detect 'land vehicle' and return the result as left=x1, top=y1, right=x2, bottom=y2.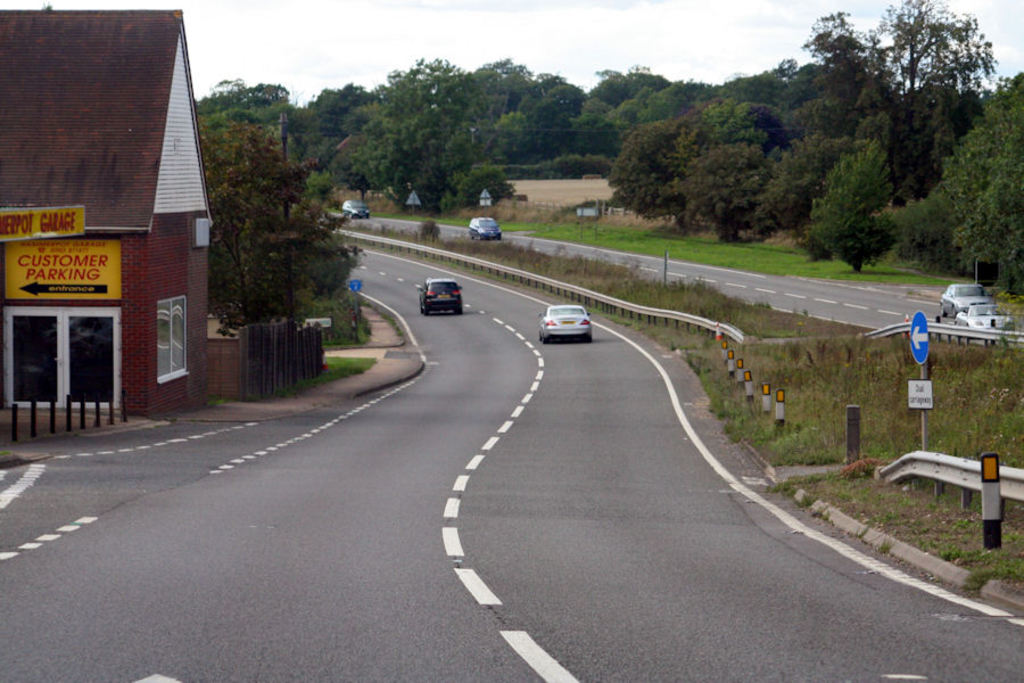
left=538, top=304, right=593, bottom=344.
